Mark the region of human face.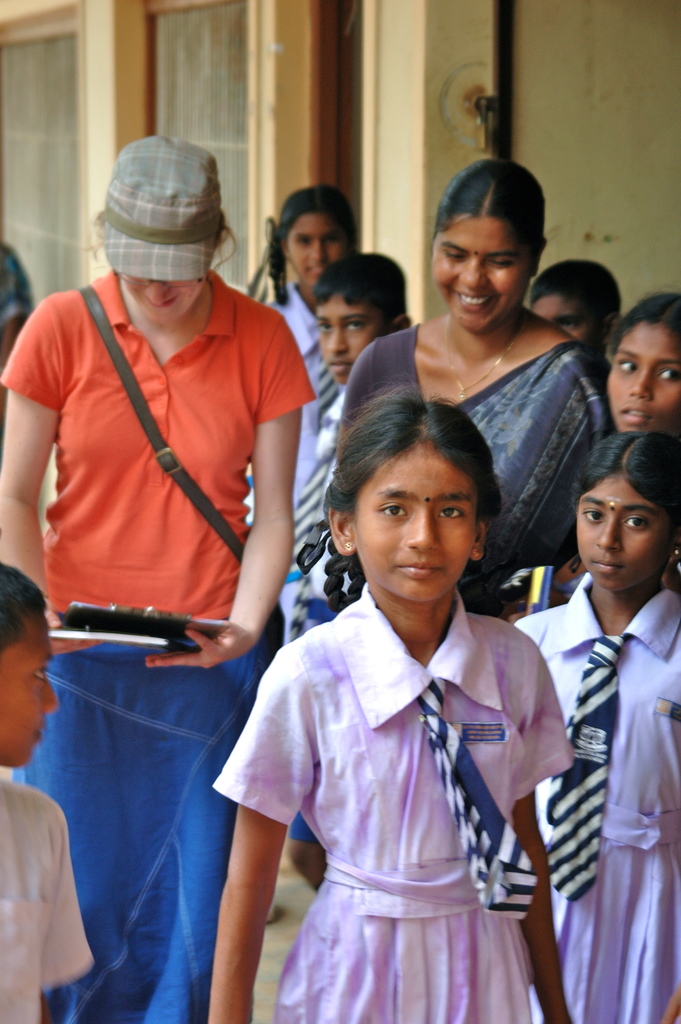
Region: (354,442,482,597).
